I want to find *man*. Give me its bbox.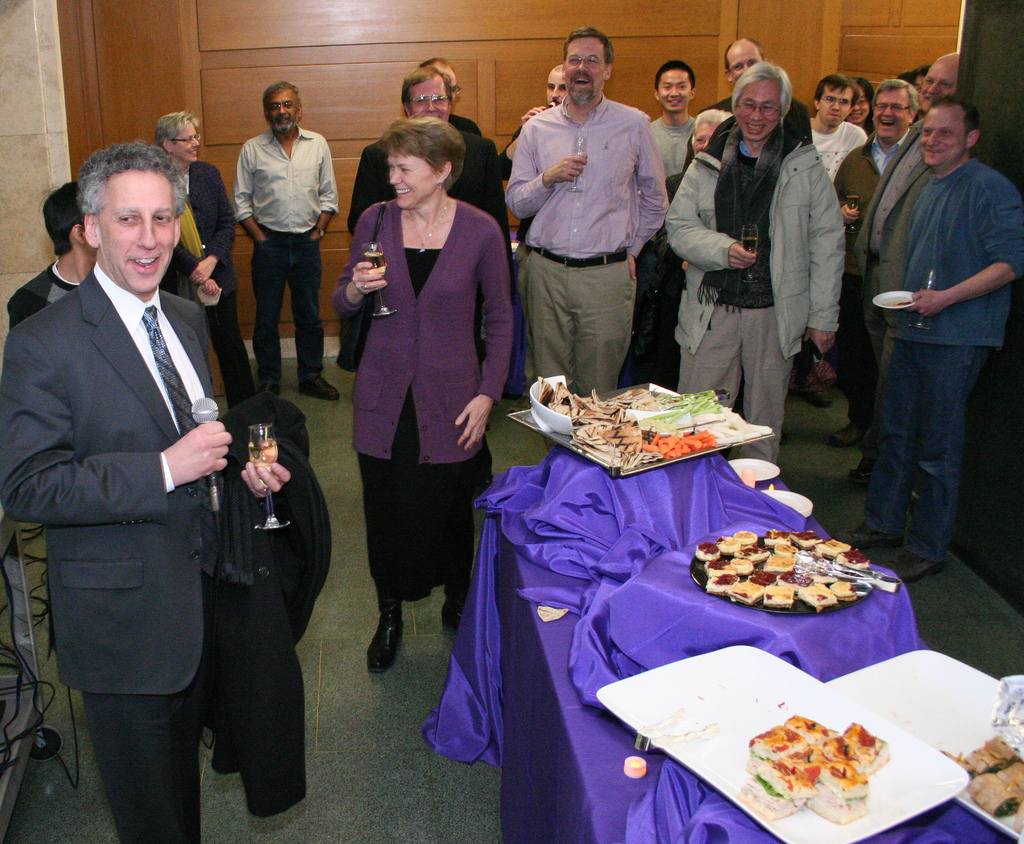
l=7, t=180, r=98, b=335.
